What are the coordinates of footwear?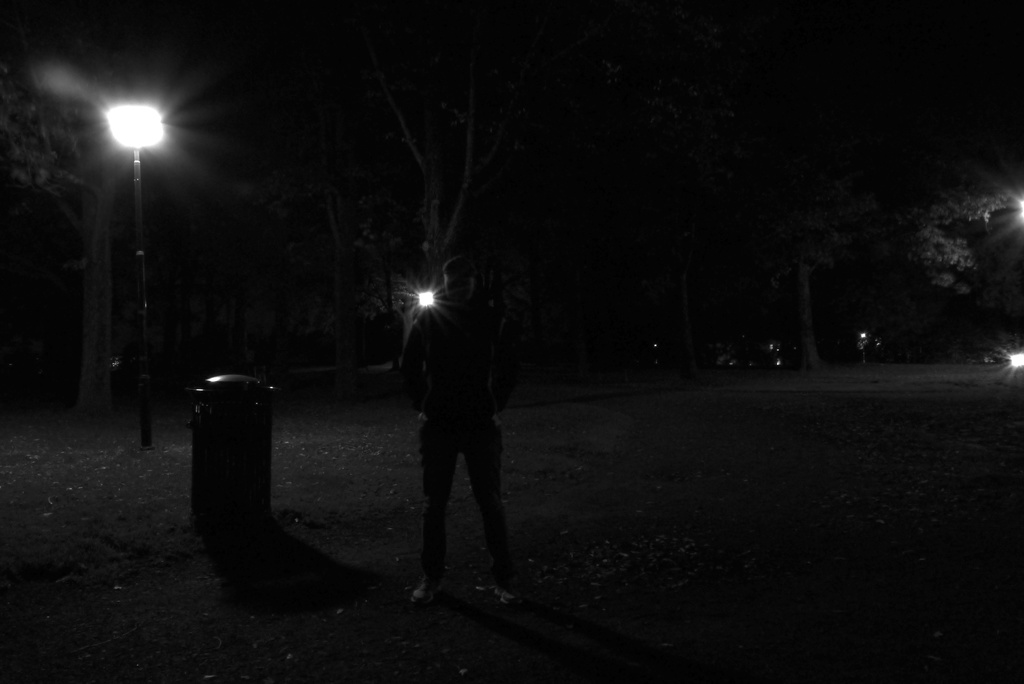
Rect(479, 583, 508, 599).
